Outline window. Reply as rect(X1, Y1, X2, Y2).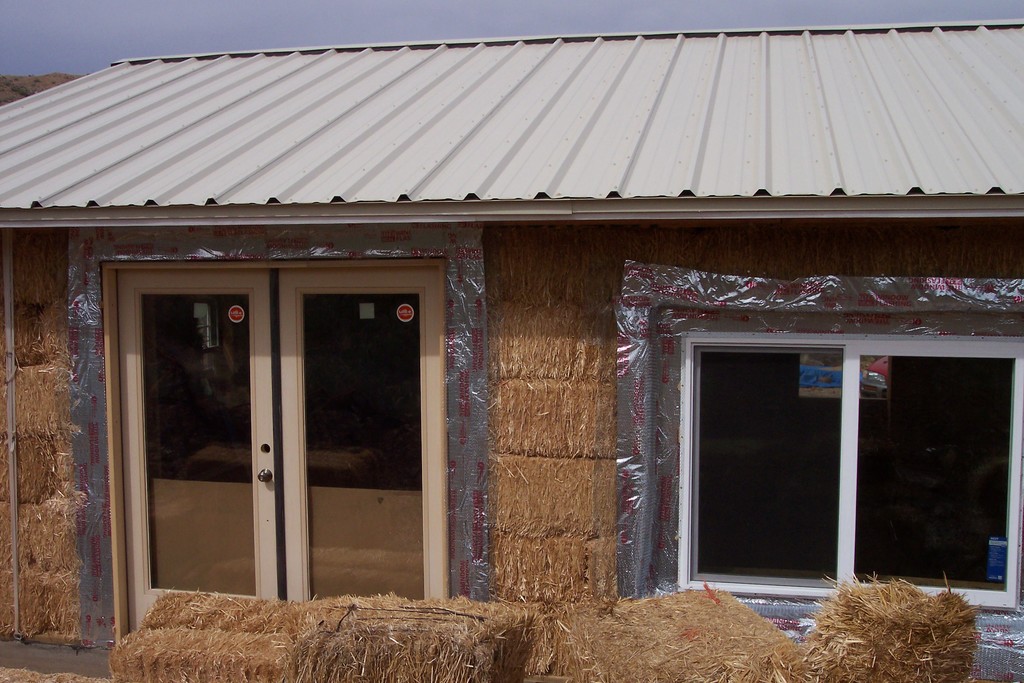
rect(677, 256, 897, 588).
